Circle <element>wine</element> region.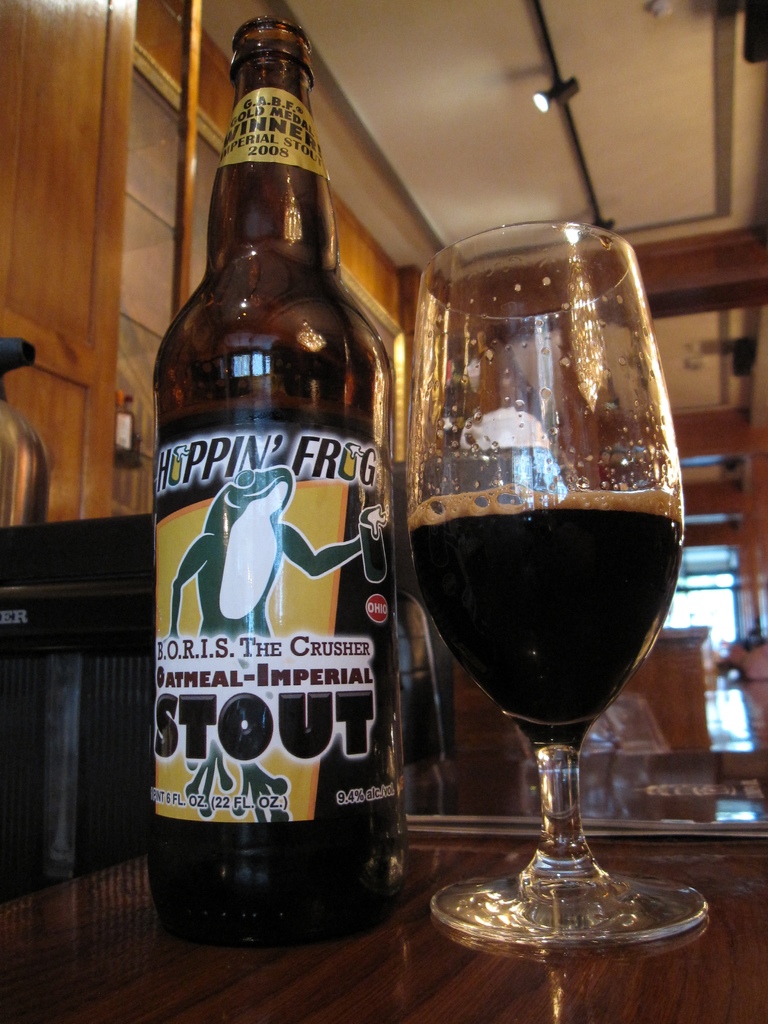
Region: l=155, t=400, r=410, b=946.
